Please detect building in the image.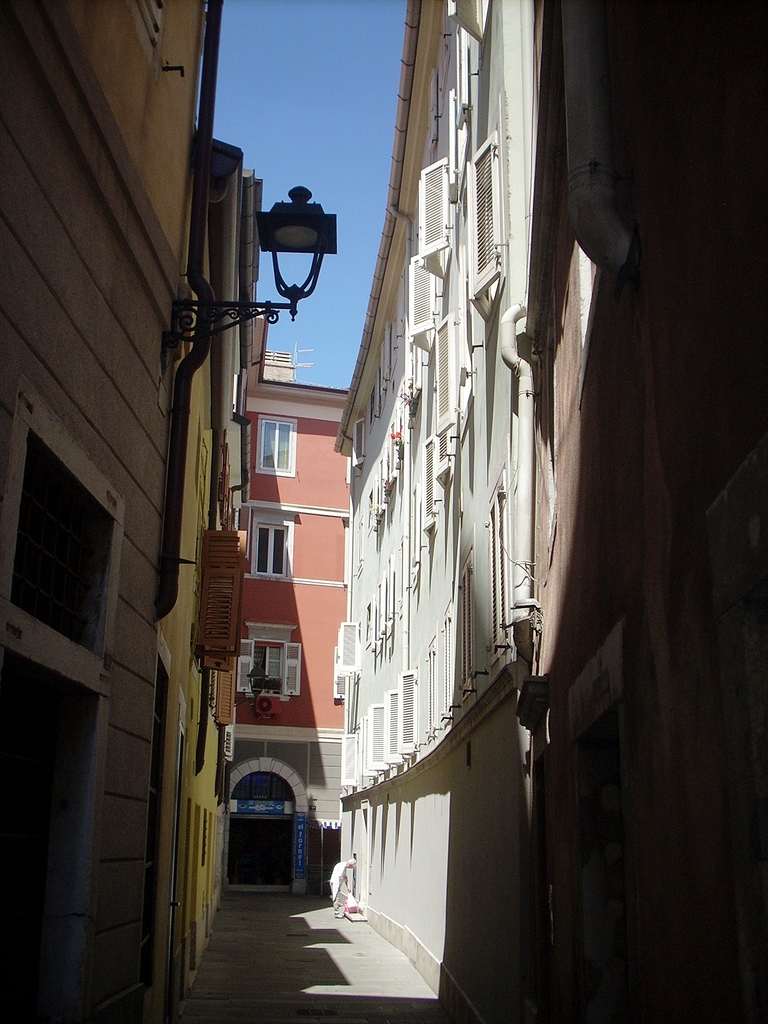
rect(0, 3, 271, 1018).
